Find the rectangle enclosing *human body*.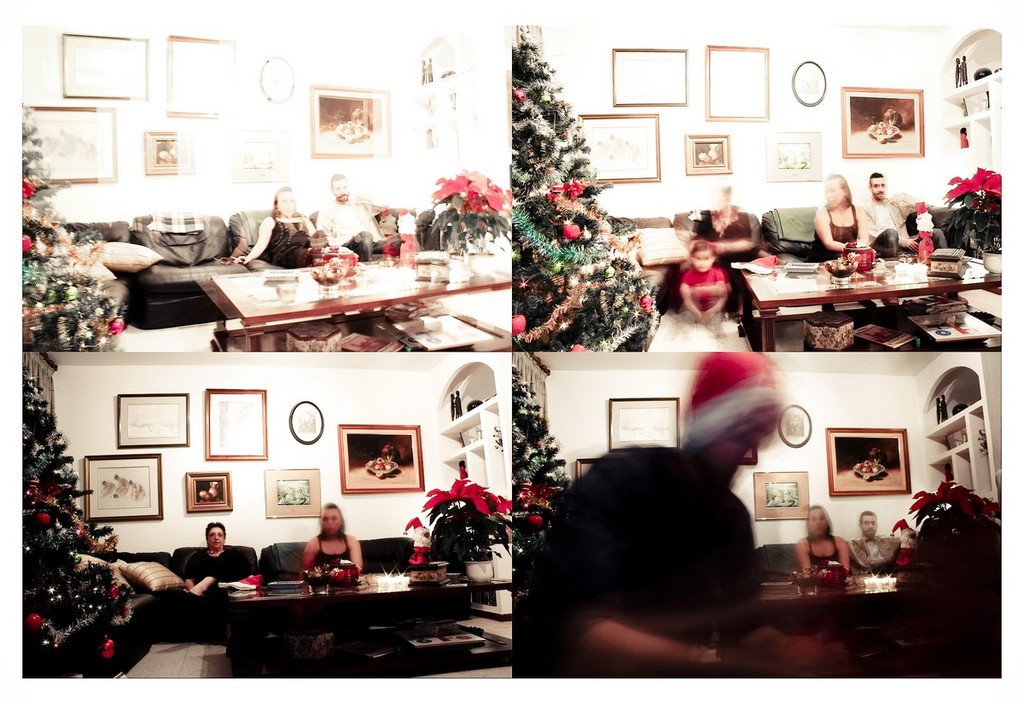
{"x1": 517, "y1": 344, "x2": 788, "y2": 687}.
